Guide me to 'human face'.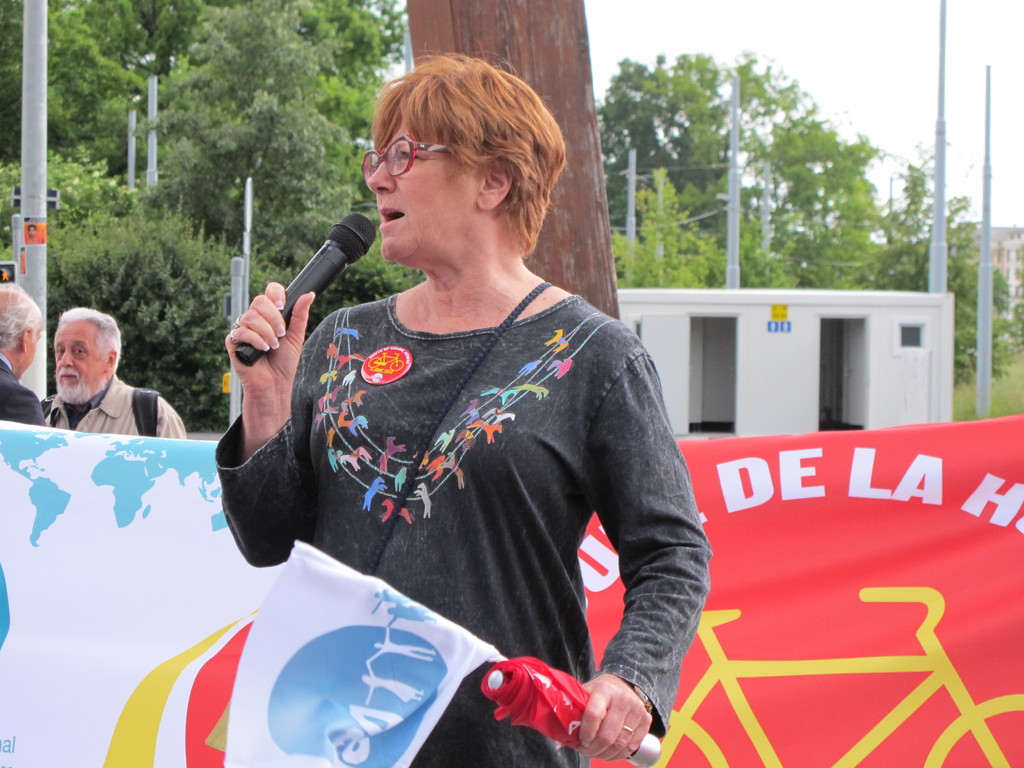
Guidance: detection(52, 320, 107, 403).
